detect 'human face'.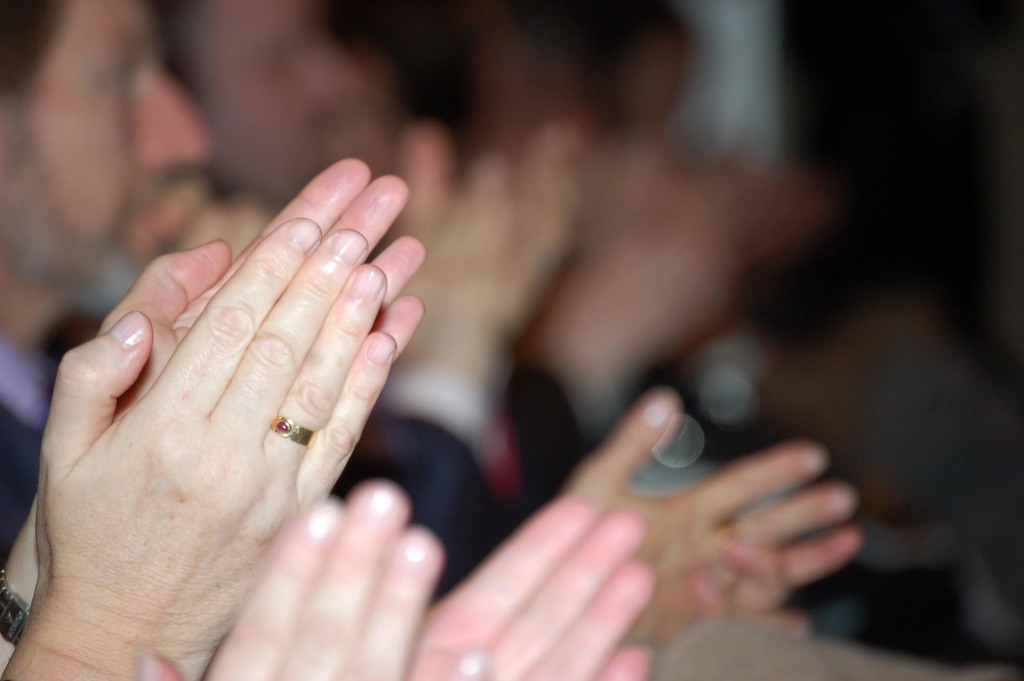
Detected at bbox=(191, 0, 368, 204).
